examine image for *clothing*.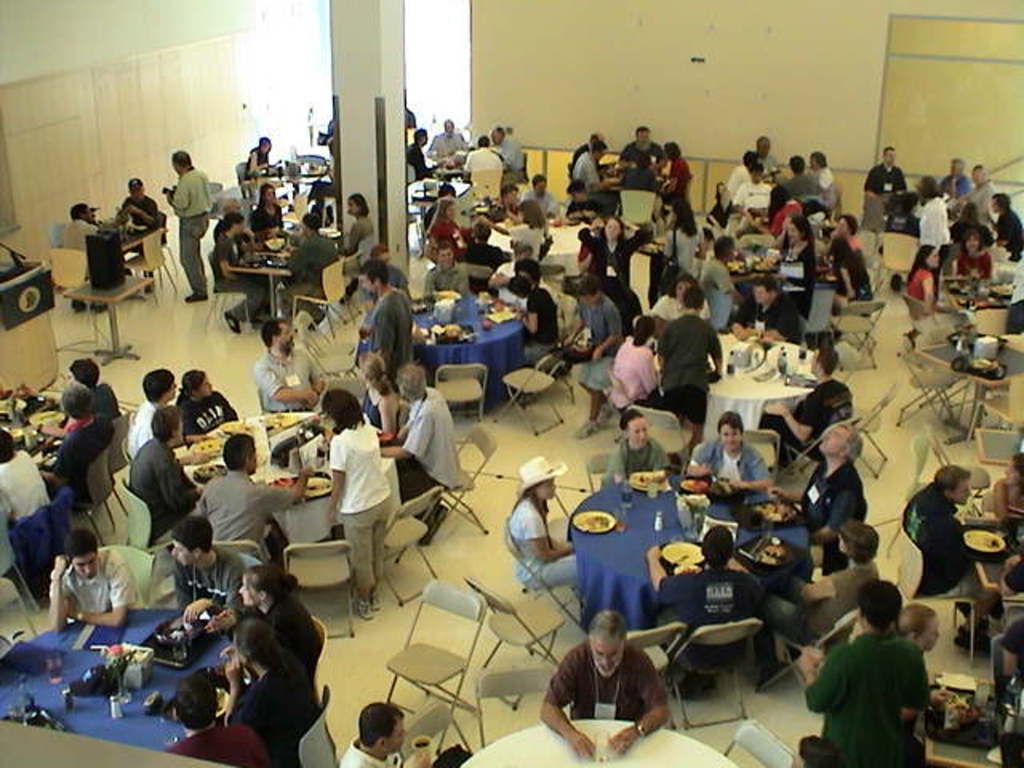
Examination result: l=56, t=547, r=134, b=611.
